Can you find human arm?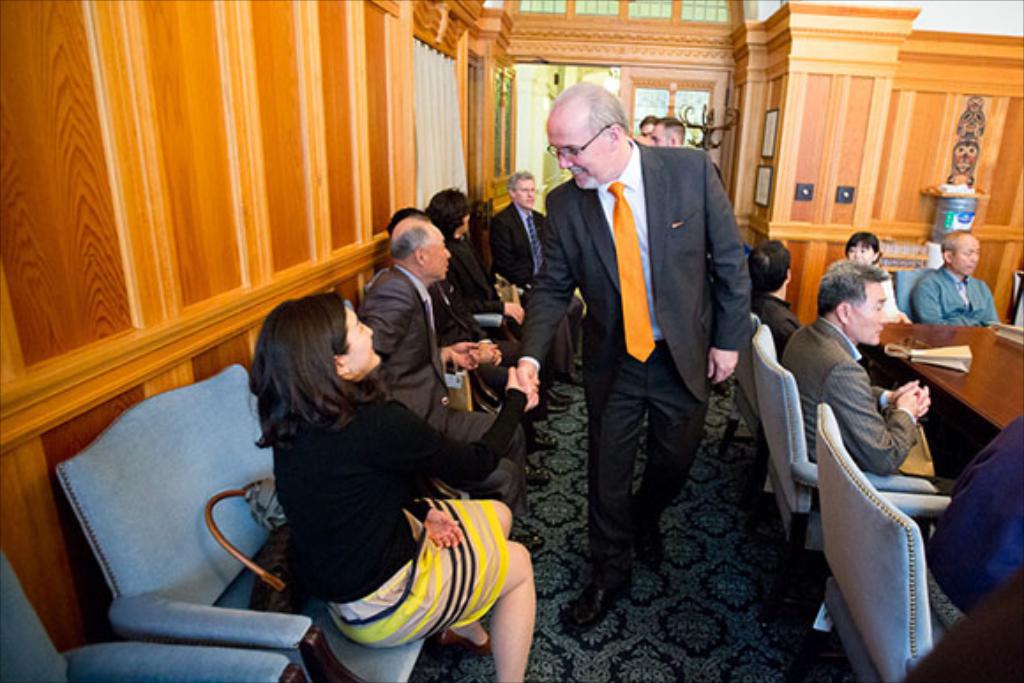
Yes, bounding box: l=505, t=187, r=590, b=404.
